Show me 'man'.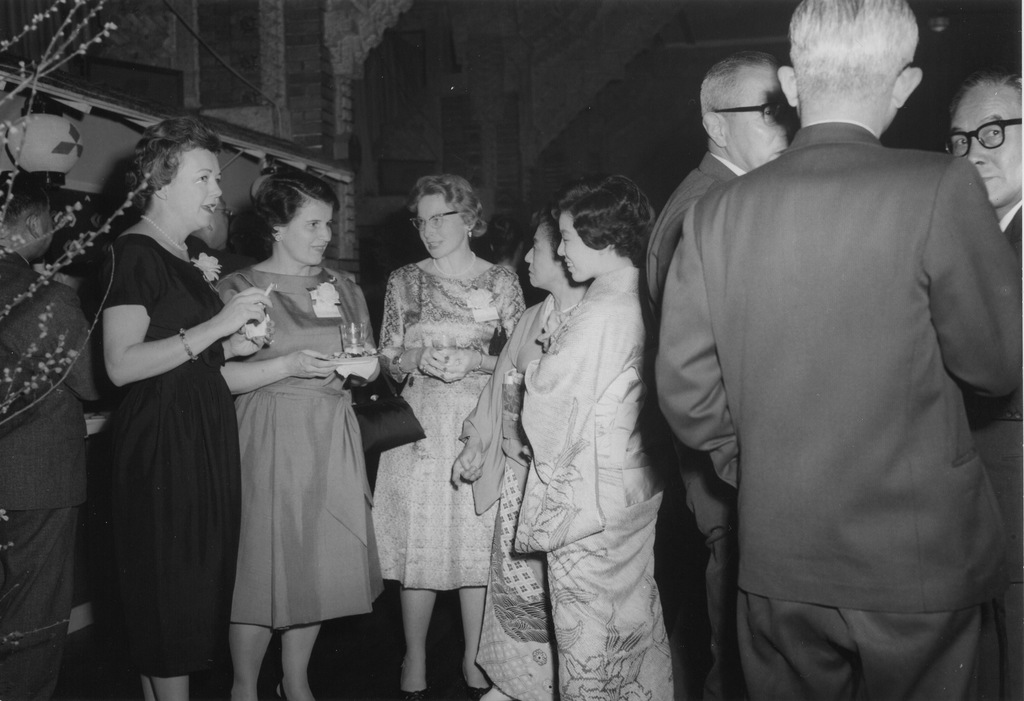
'man' is here: [left=658, top=0, right=1023, bottom=700].
